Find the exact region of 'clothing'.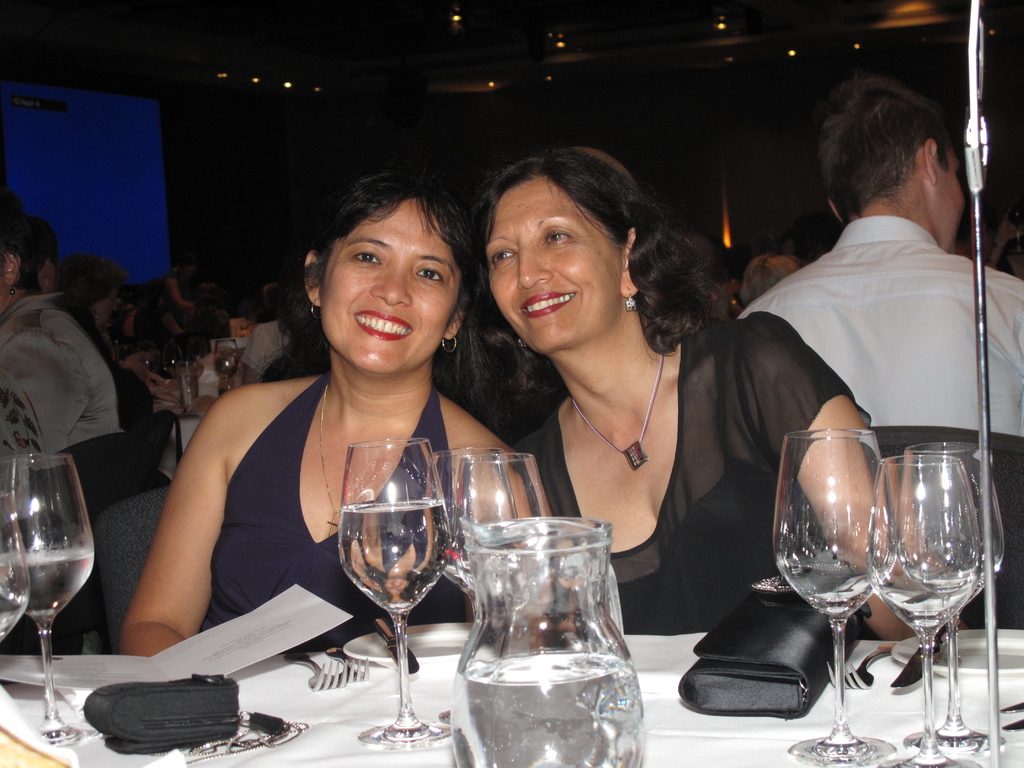
Exact region: locate(731, 203, 1023, 436).
